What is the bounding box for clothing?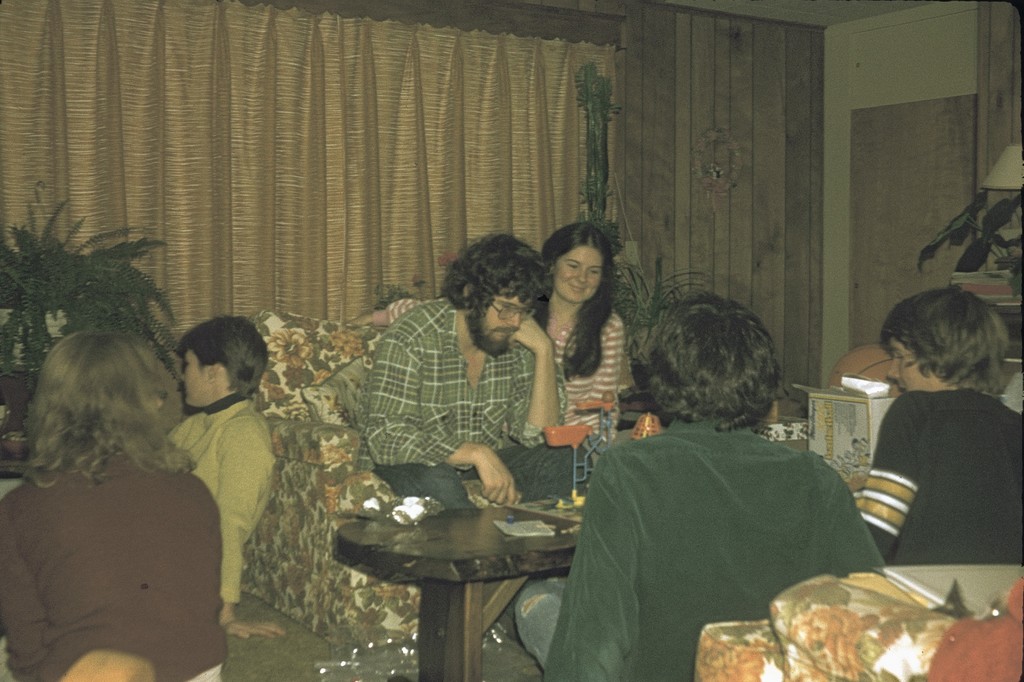
[x1=357, y1=295, x2=579, y2=526].
